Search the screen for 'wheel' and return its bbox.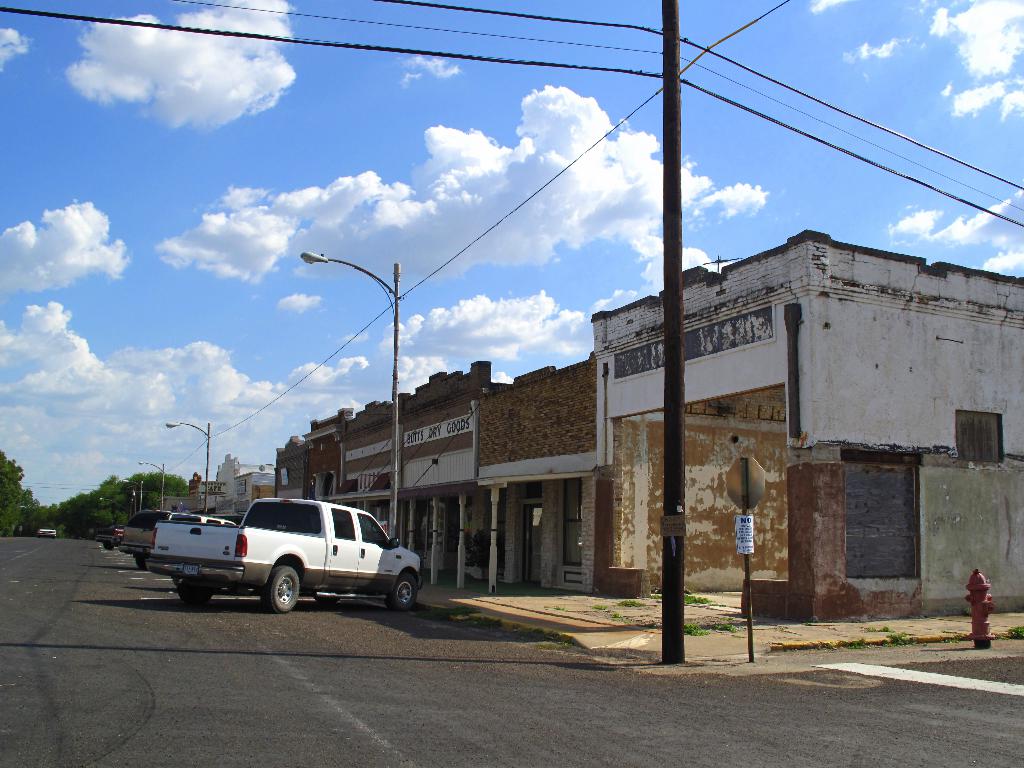
Found: (x1=179, y1=577, x2=209, y2=604).
